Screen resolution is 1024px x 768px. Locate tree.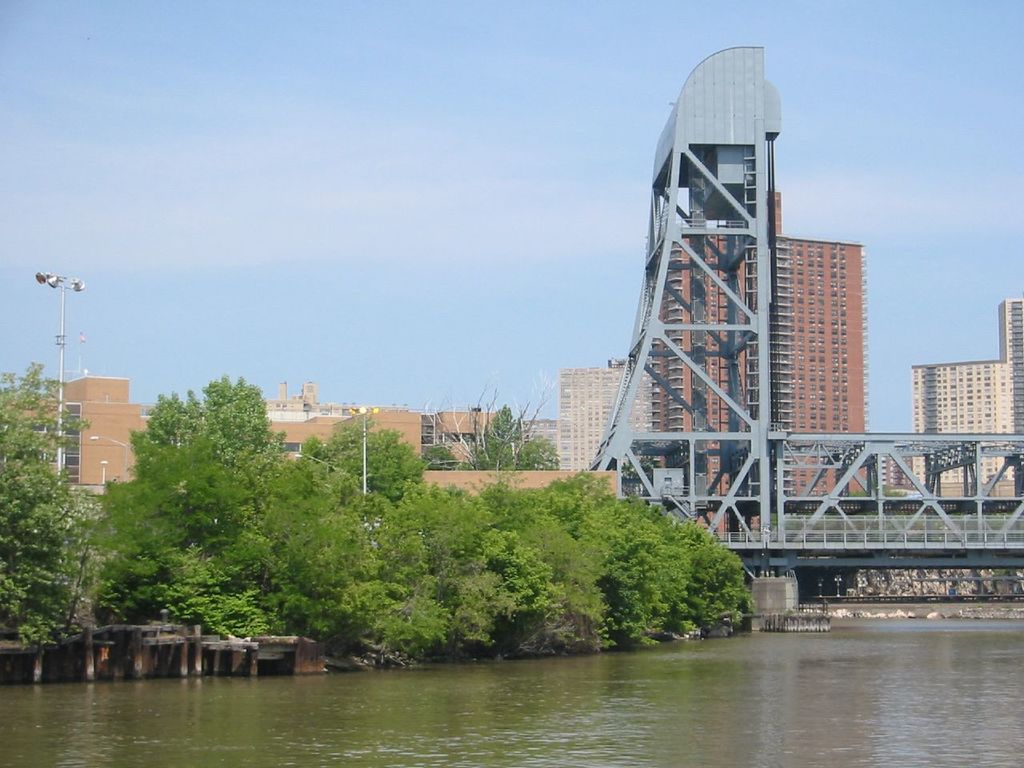
0, 354, 98, 644.
